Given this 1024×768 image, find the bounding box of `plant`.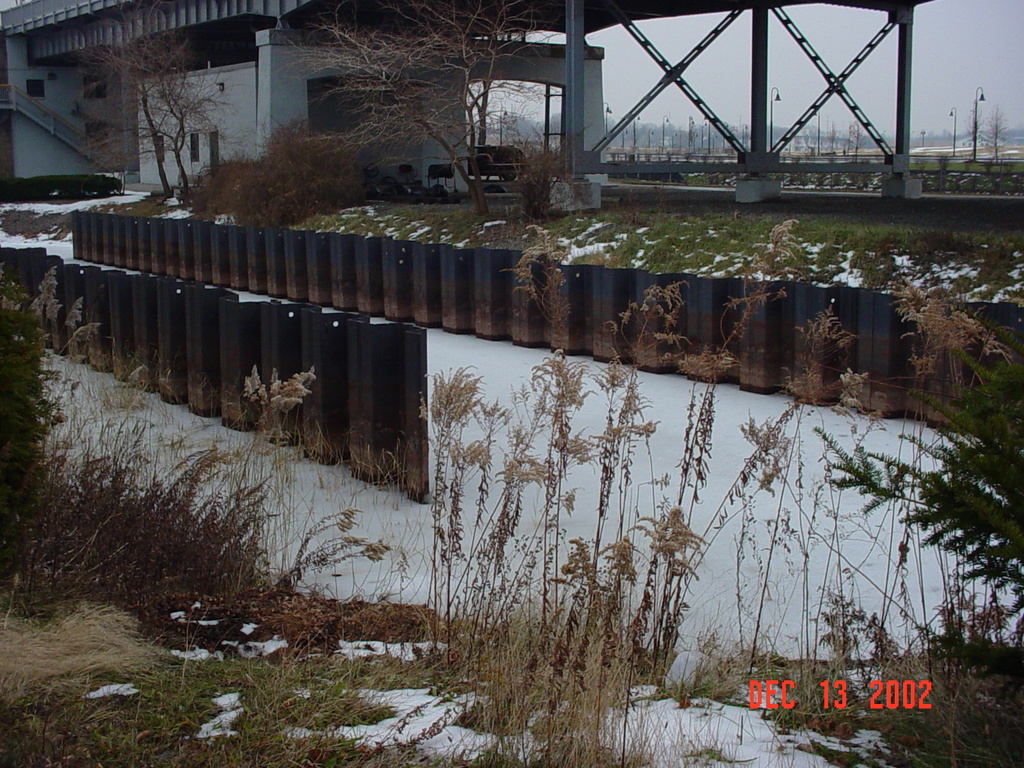
locate(182, 115, 375, 226).
